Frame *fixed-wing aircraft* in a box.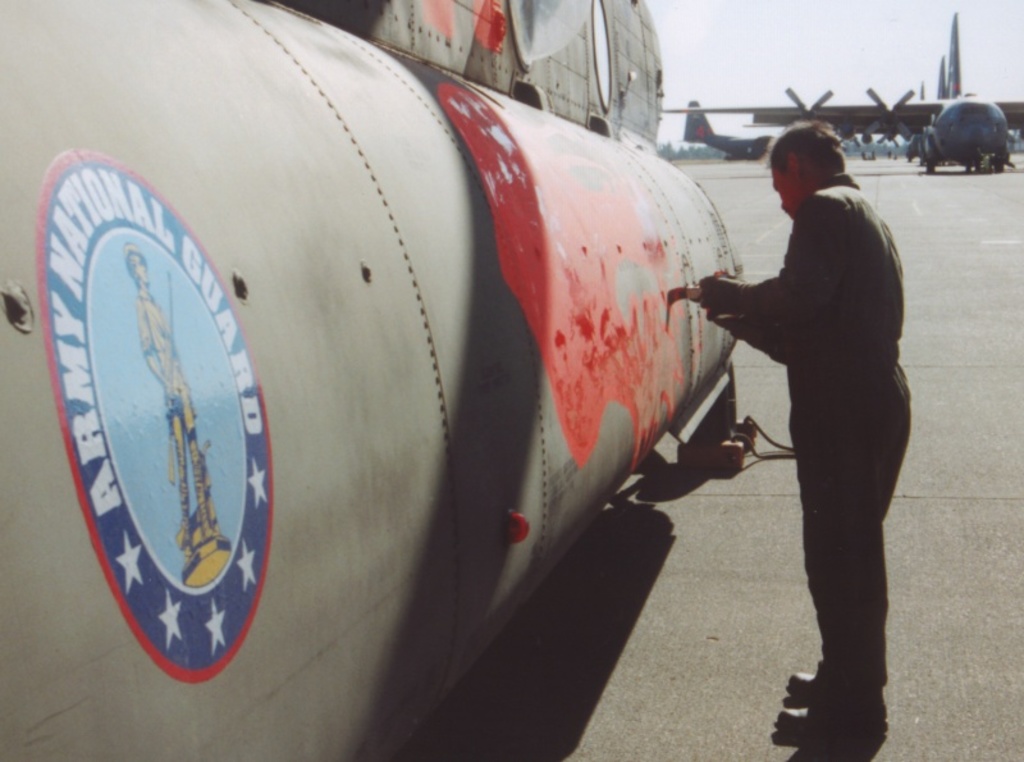
<bbox>673, 97, 776, 163</bbox>.
